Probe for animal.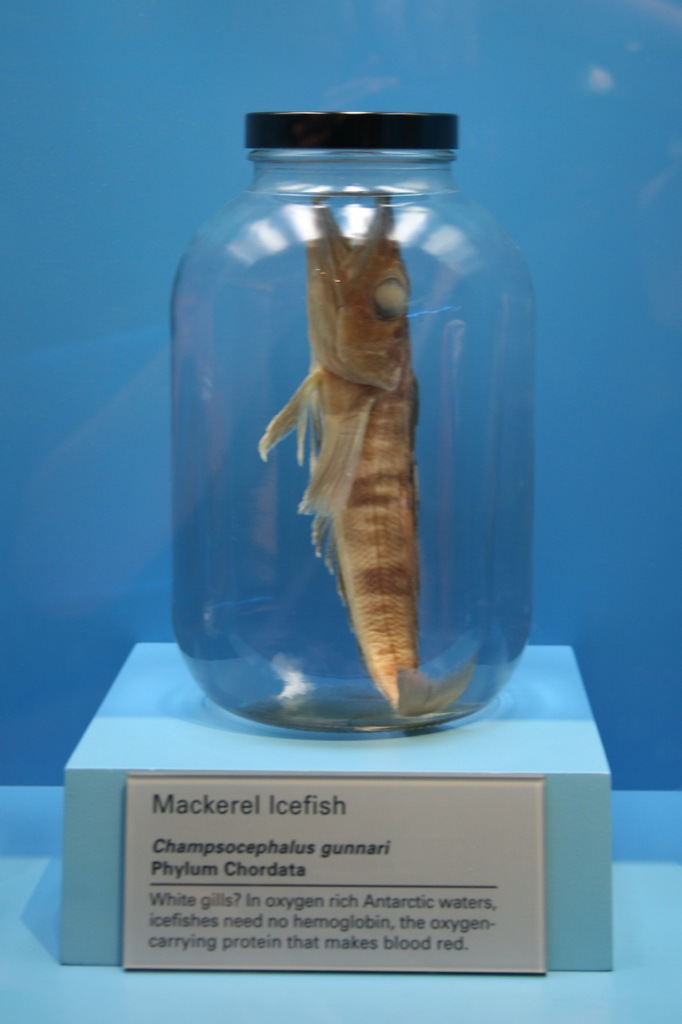
Probe result: (256,185,476,722).
